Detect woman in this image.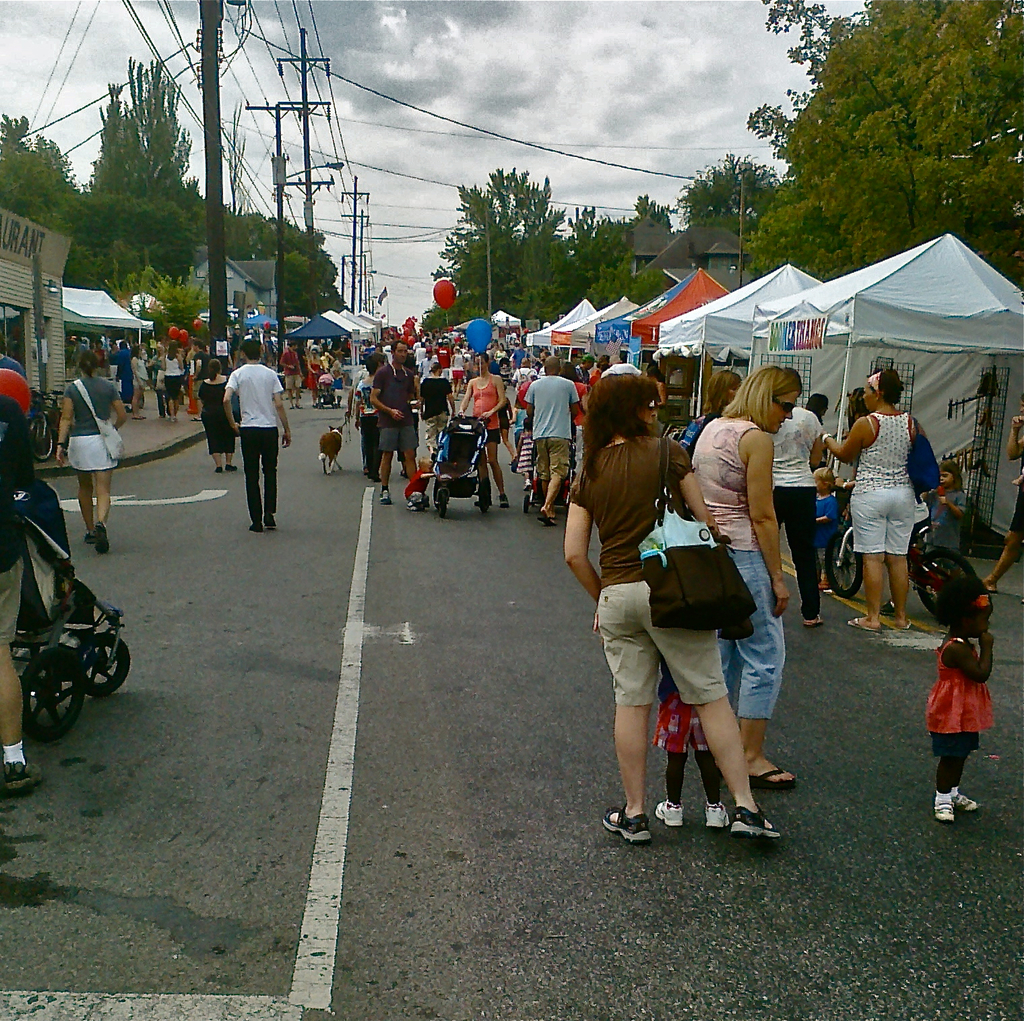
Detection: region(160, 338, 183, 423).
